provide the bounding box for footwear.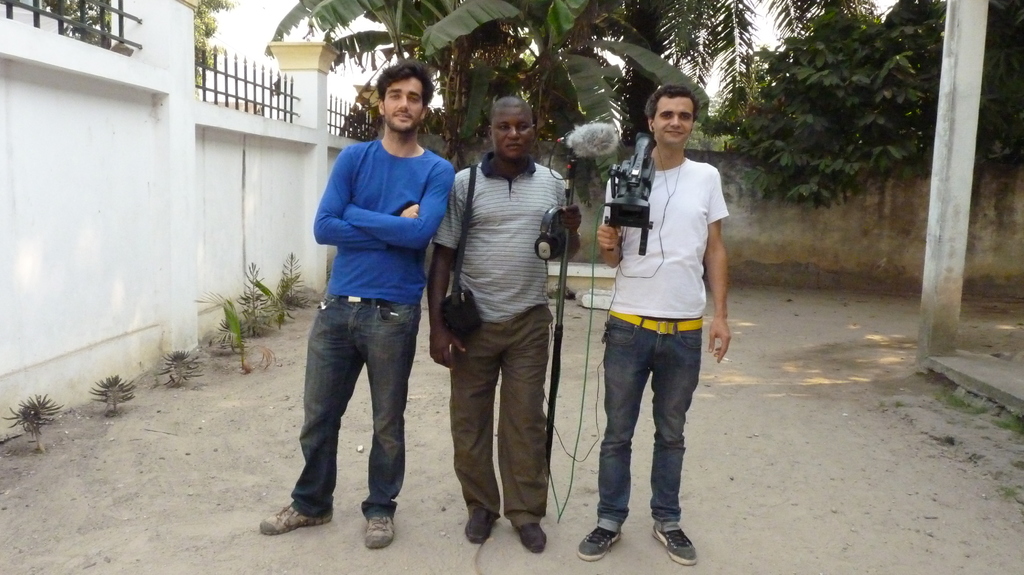
[x1=259, y1=503, x2=332, y2=536].
